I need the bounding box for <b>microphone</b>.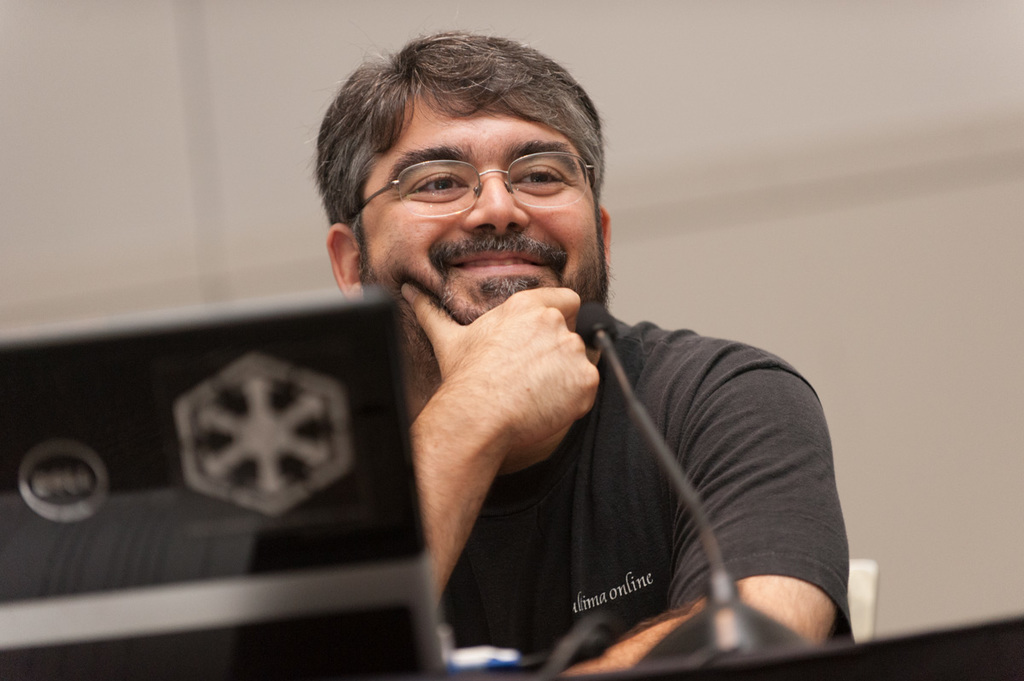
Here it is: box(579, 298, 614, 342).
